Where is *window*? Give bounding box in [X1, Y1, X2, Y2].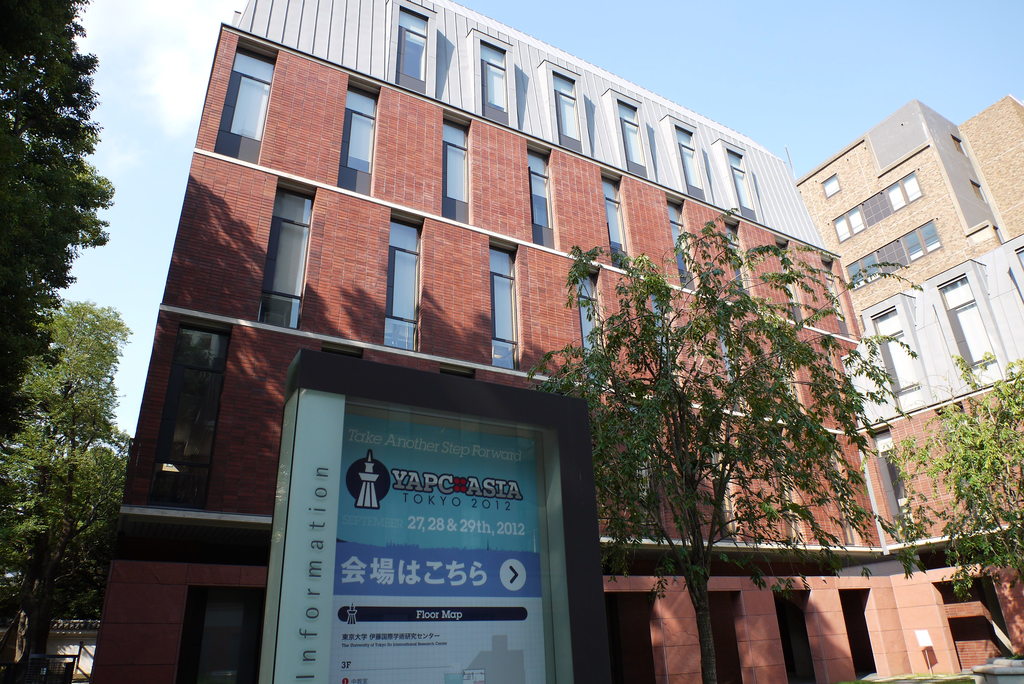
[546, 60, 595, 160].
